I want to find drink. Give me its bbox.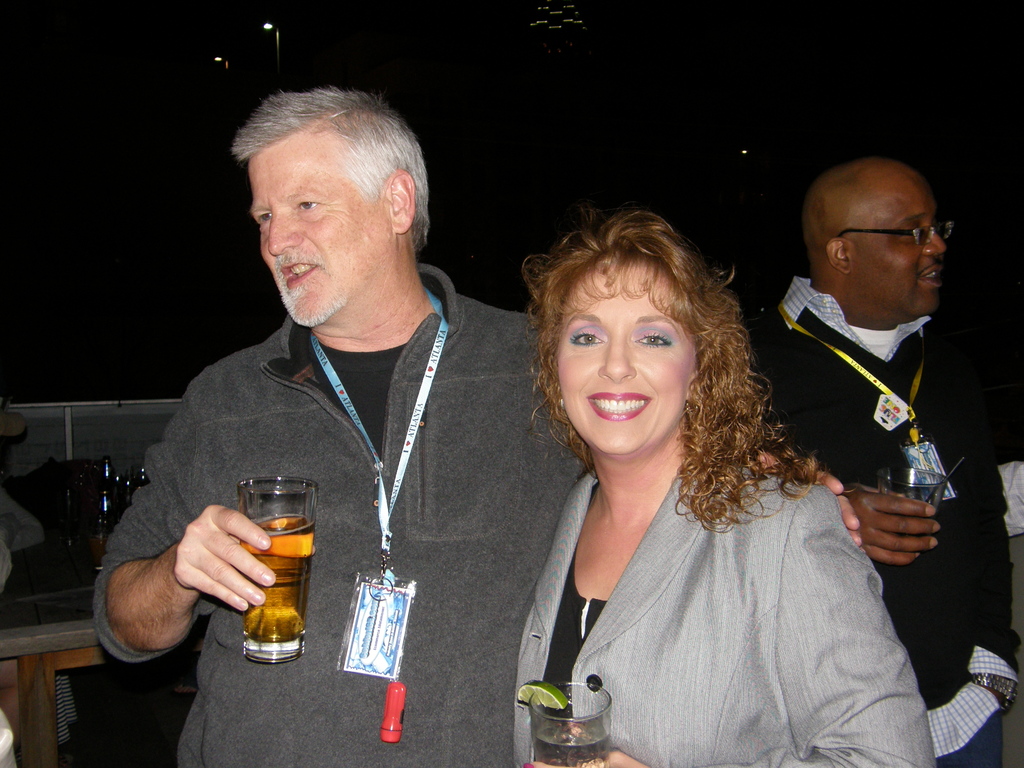
225/481/312/655.
